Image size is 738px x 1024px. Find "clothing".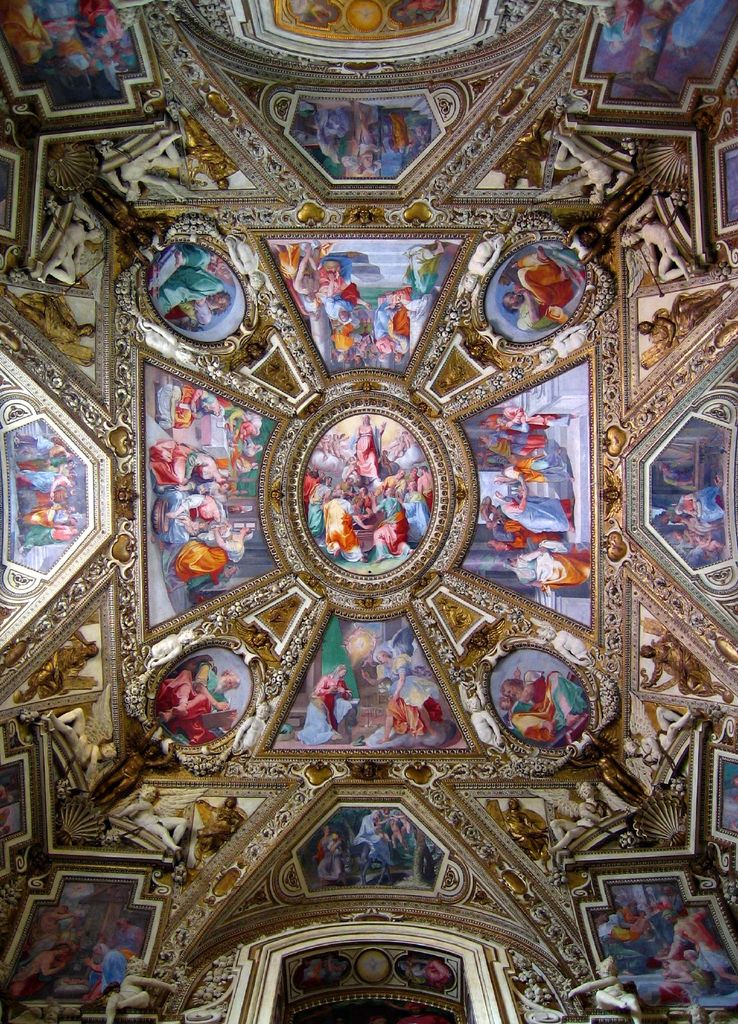
select_region(678, 937, 725, 988).
